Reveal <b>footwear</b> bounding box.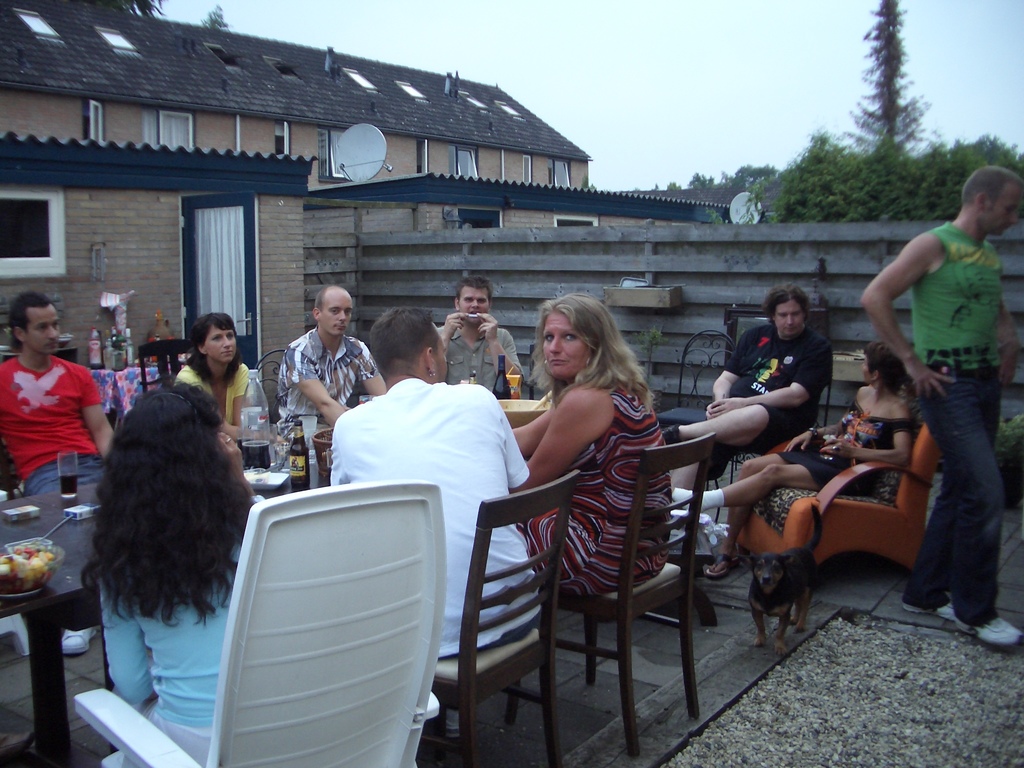
Revealed: Rect(950, 602, 1020, 647).
